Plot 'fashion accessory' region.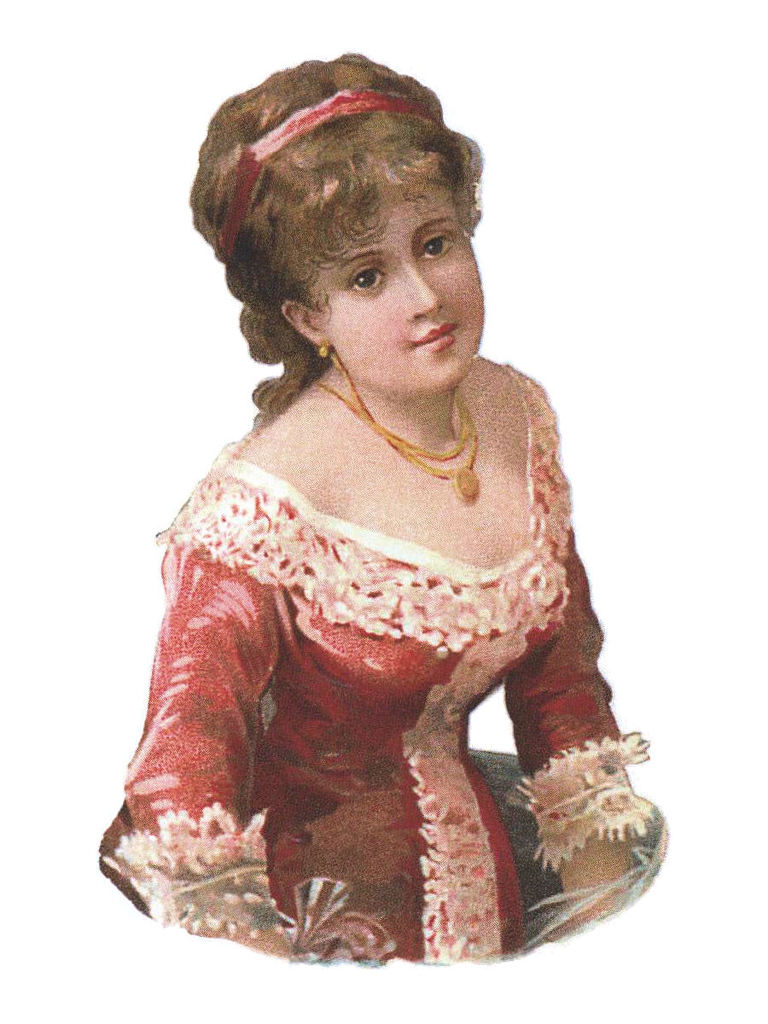
Plotted at [left=307, top=358, right=477, bottom=505].
